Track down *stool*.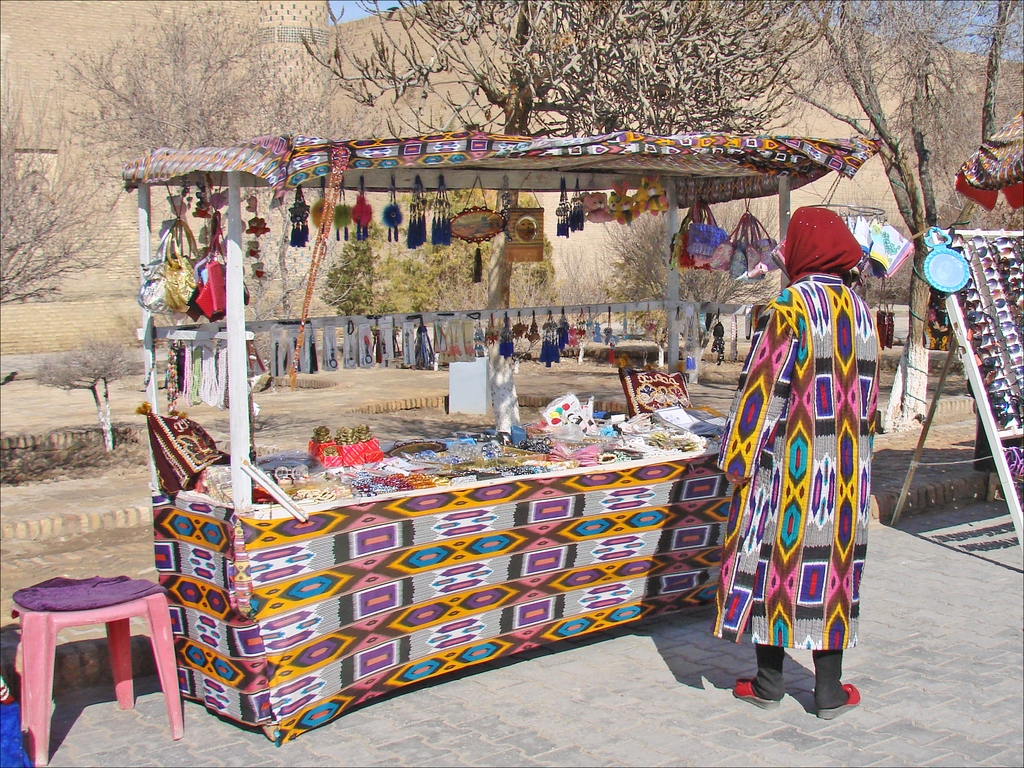
Tracked to rect(8, 593, 181, 764).
